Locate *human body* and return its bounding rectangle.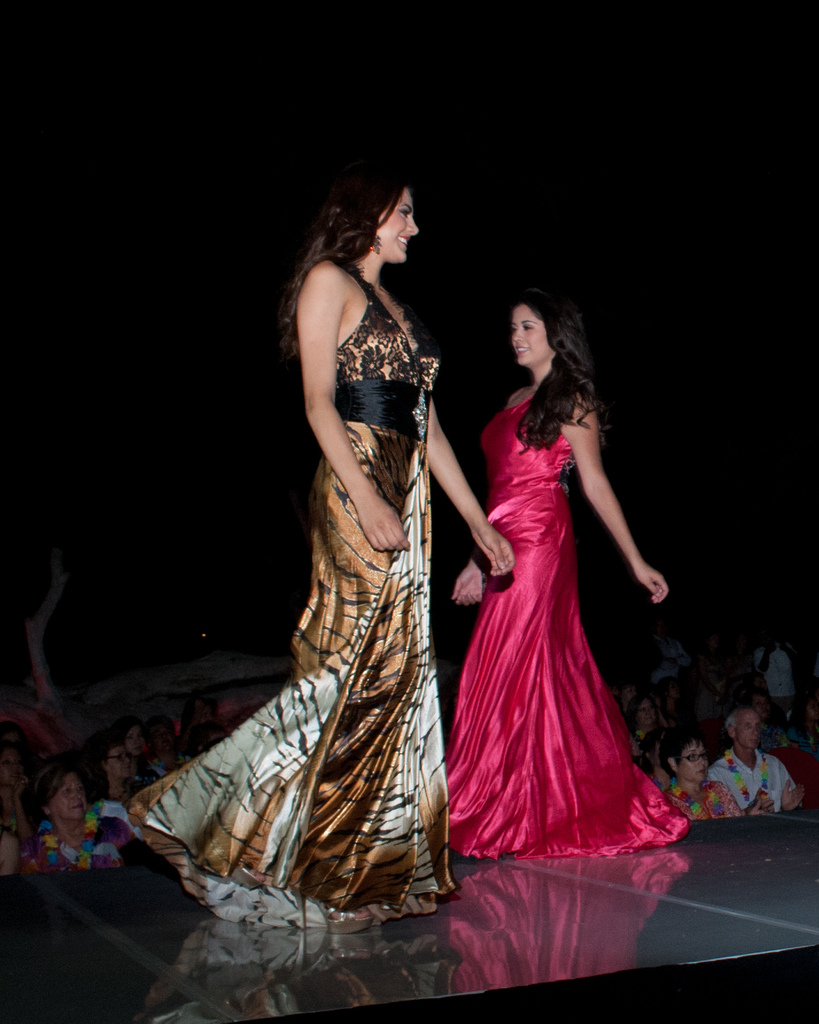
(x1=670, y1=769, x2=744, y2=826).
